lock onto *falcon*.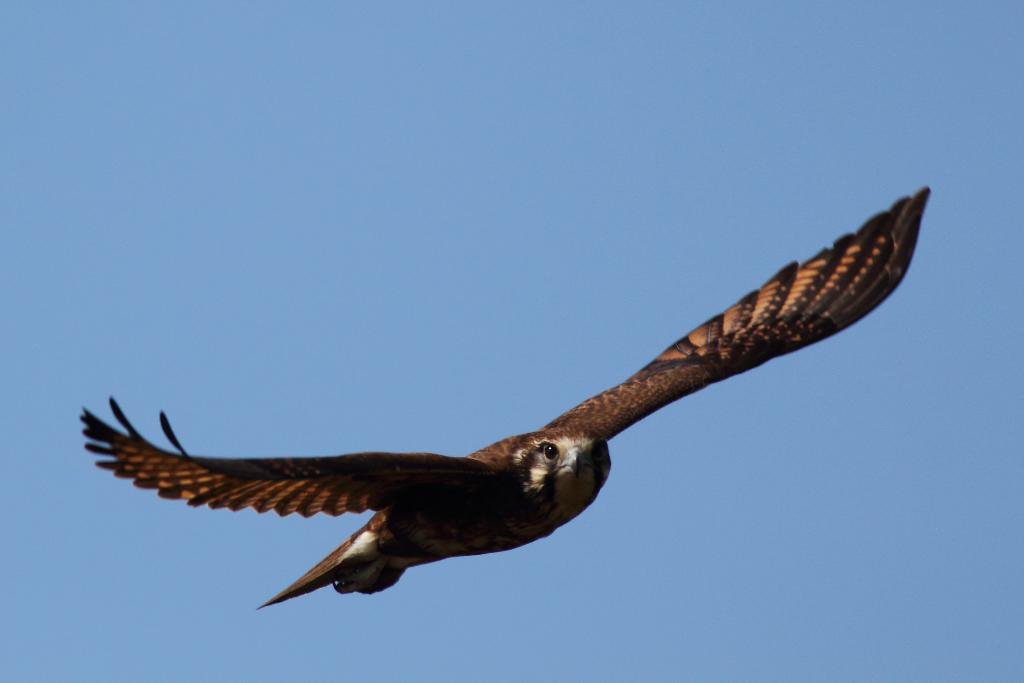
Locked: box=[82, 186, 931, 609].
